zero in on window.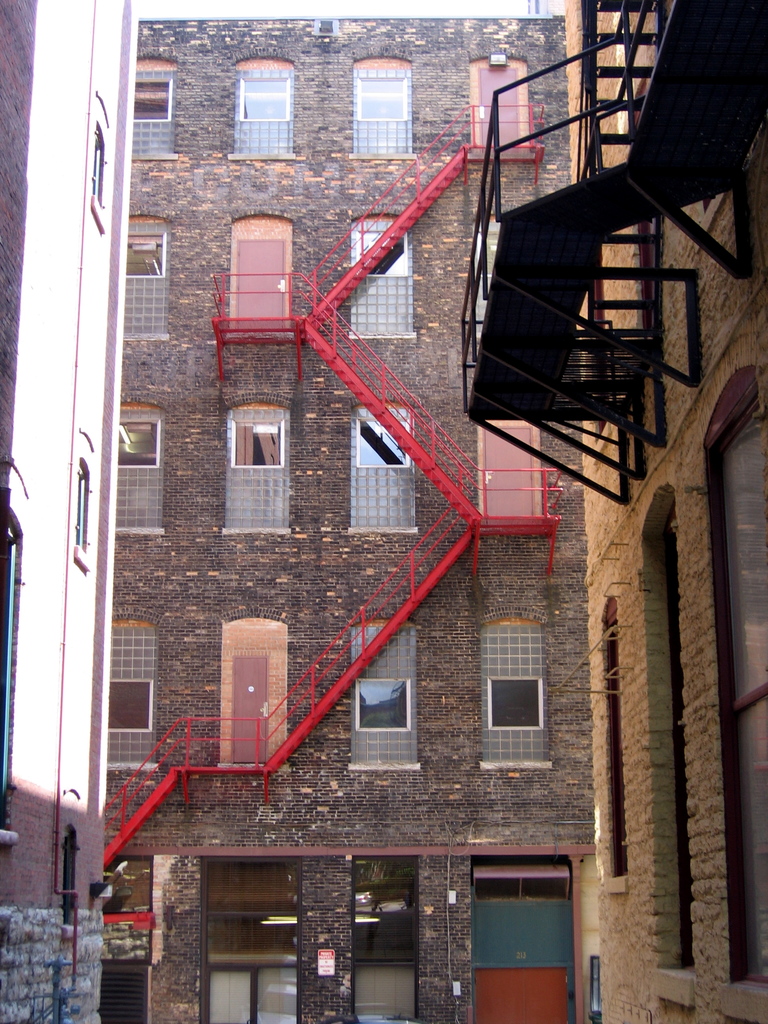
Zeroed in: pyautogui.locateOnScreen(347, 397, 420, 536).
